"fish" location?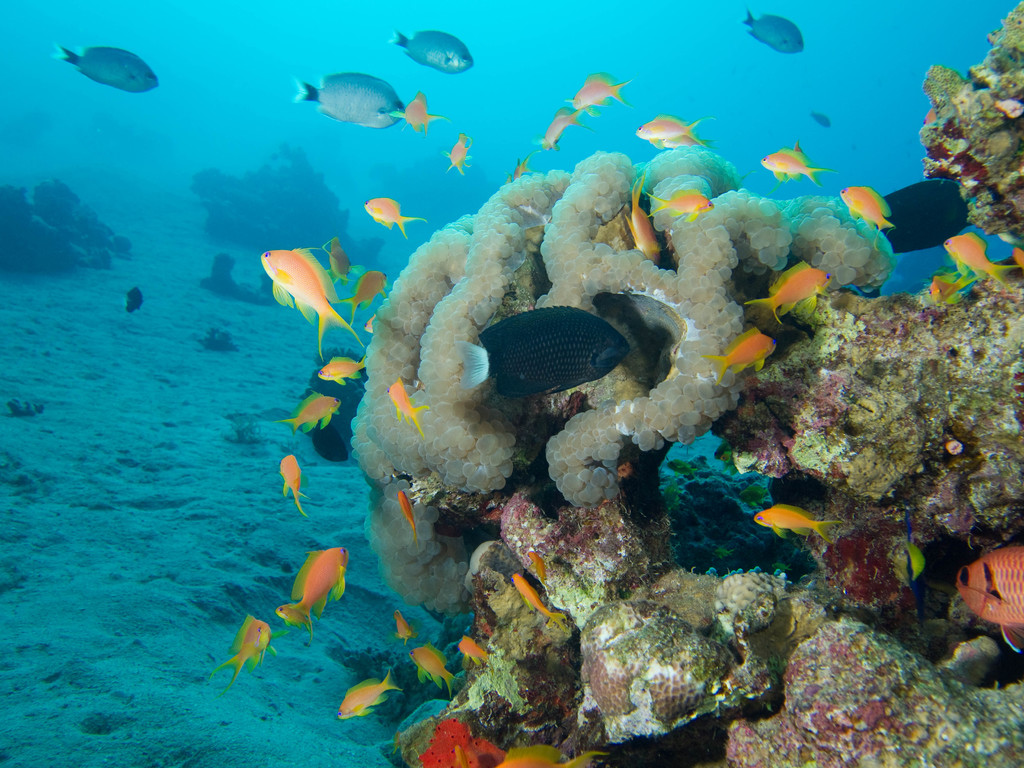
x1=837 y1=186 x2=895 y2=252
